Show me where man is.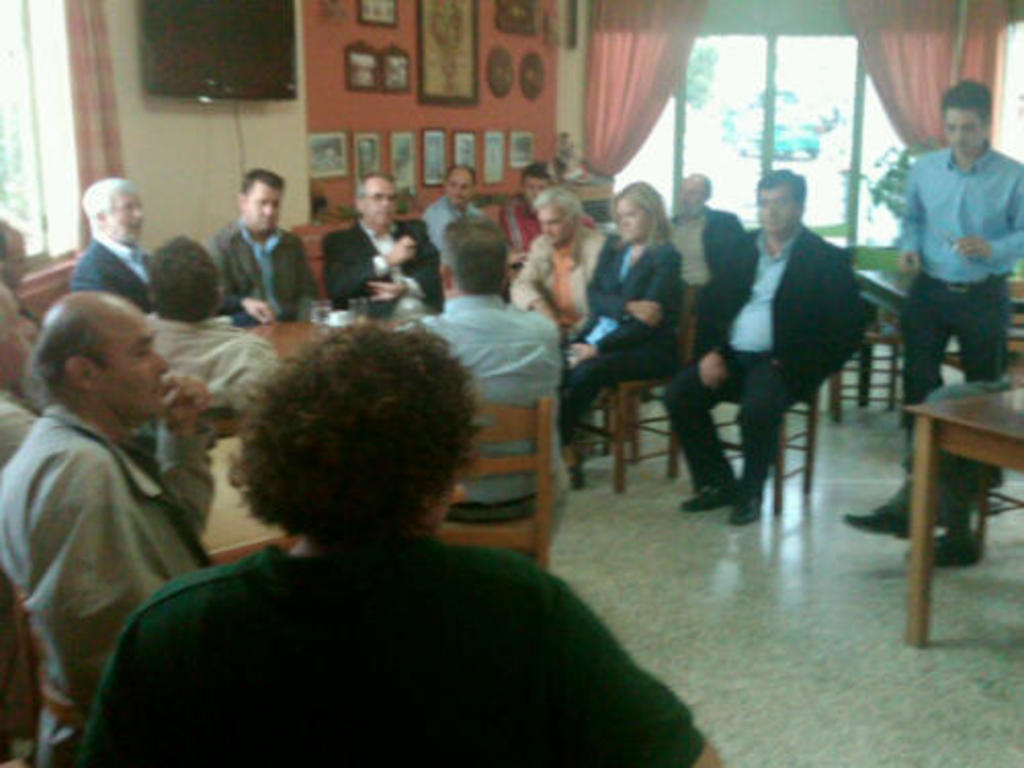
man is at {"x1": 76, "y1": 319, "x2": 719, "y2": 766}.
